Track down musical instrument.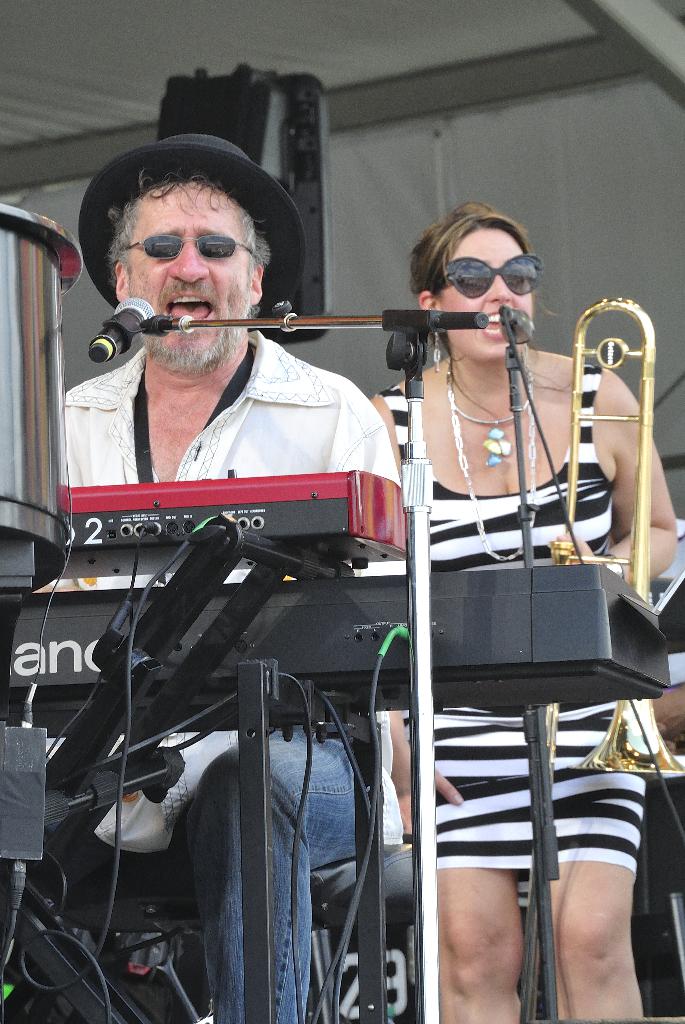
Tracked to 0, 558, 684, 684.
